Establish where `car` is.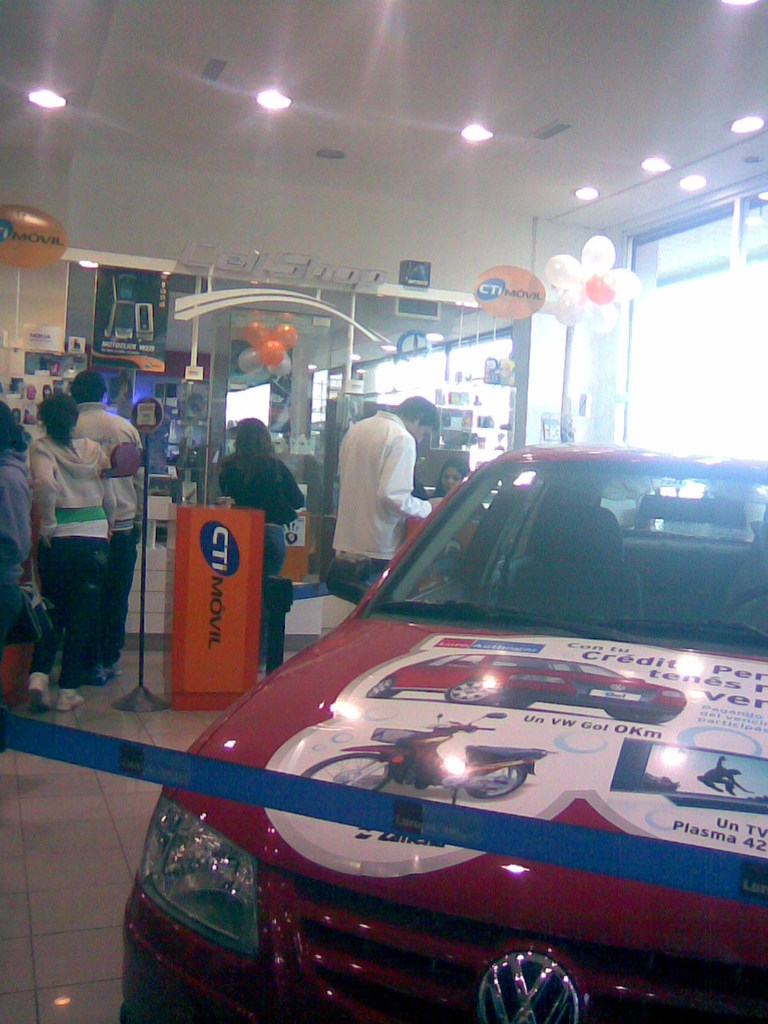
Established at 115, 447, 767, 1023.
